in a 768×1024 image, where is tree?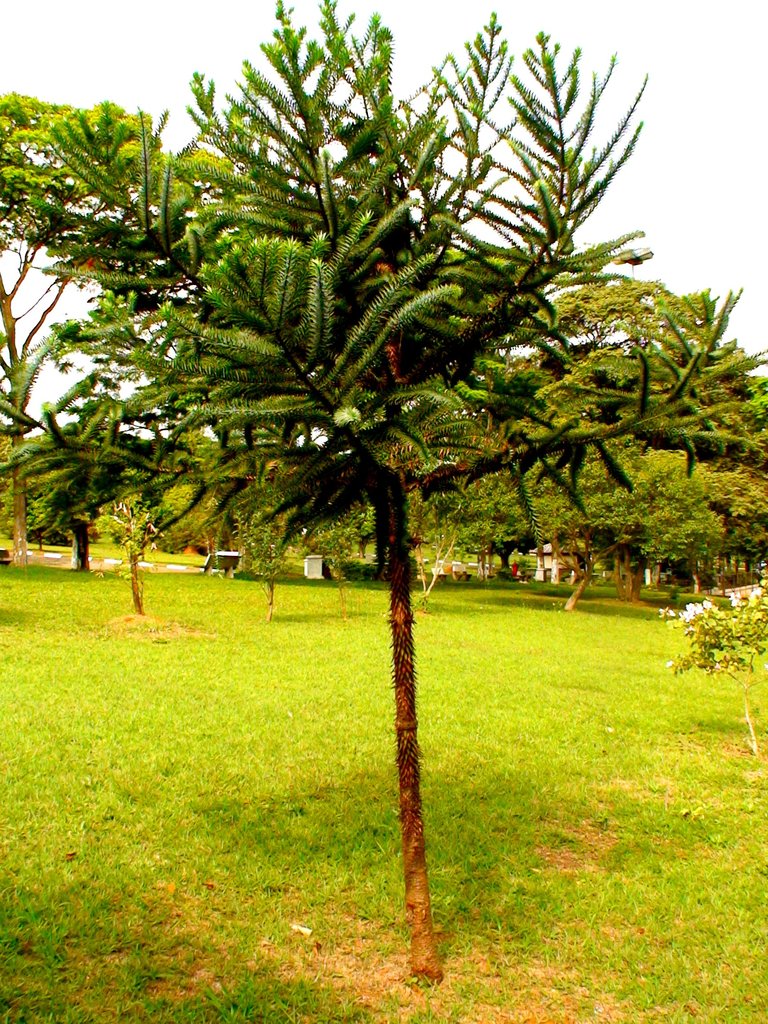
{"left": 1, "top": 0, "right": 767, "bottom": 986}.
